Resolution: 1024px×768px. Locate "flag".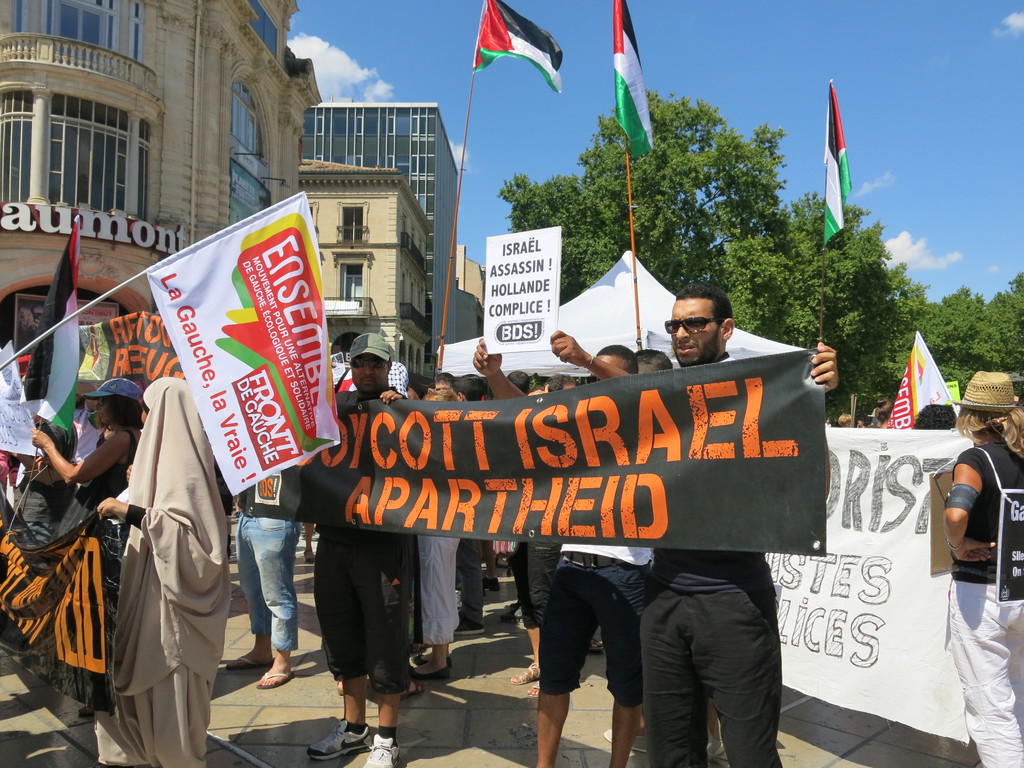
<bbox>602, 0, 652, 164</bbox>.
